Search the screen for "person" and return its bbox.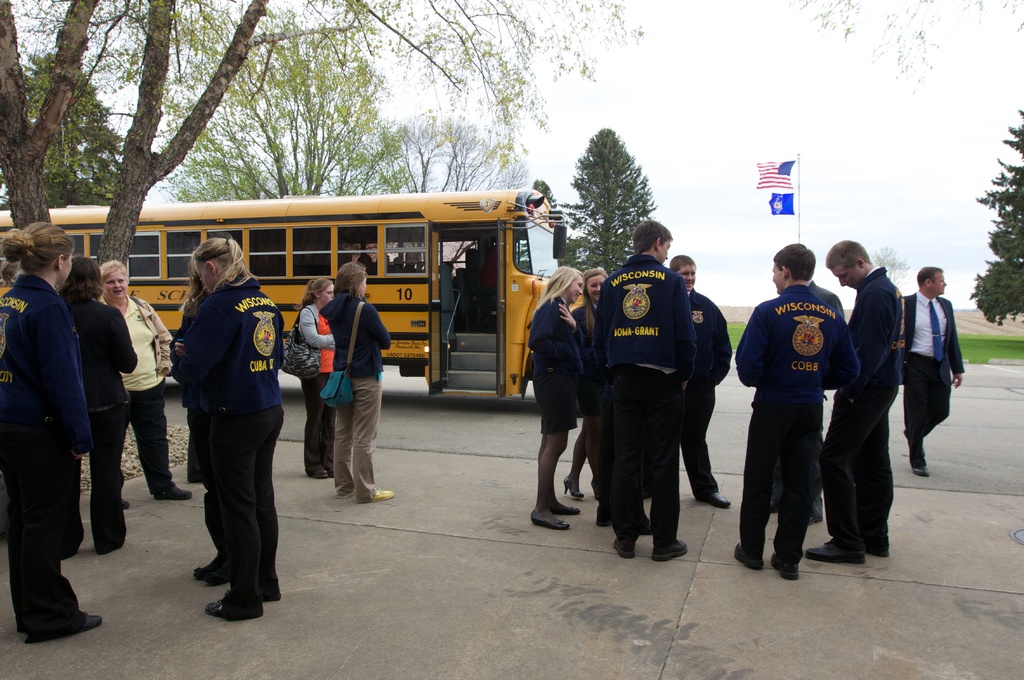
Found: x1=665, y1=254, x2=732, y2=506.
